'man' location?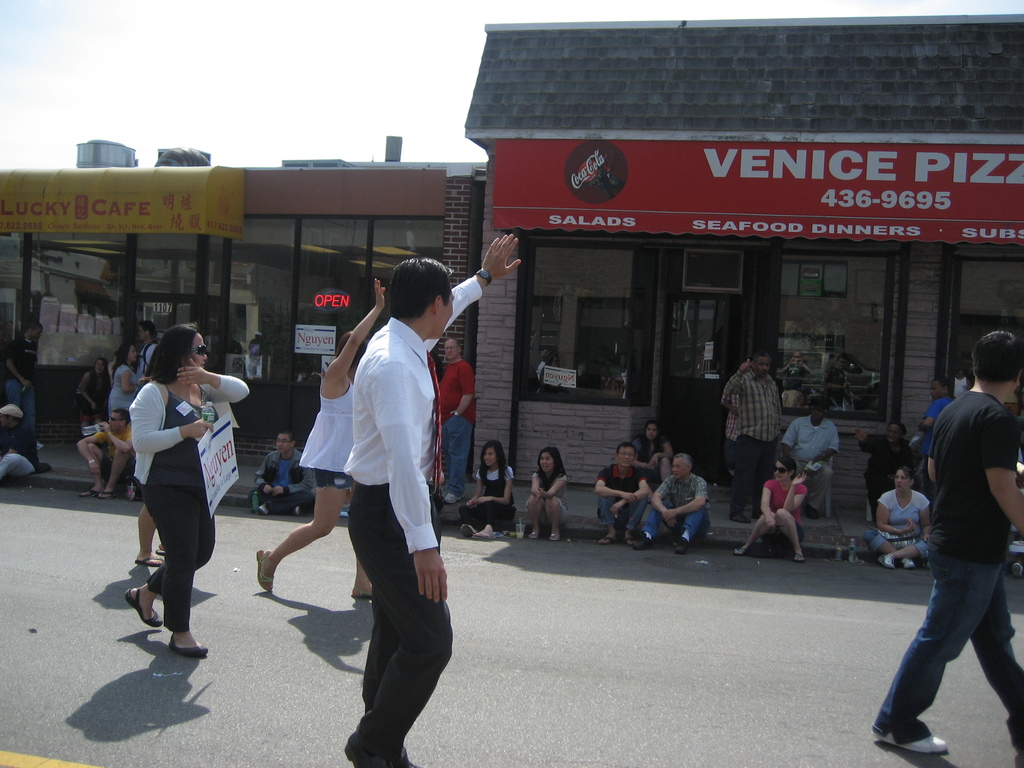
box=[433, 341, 477, 509]
